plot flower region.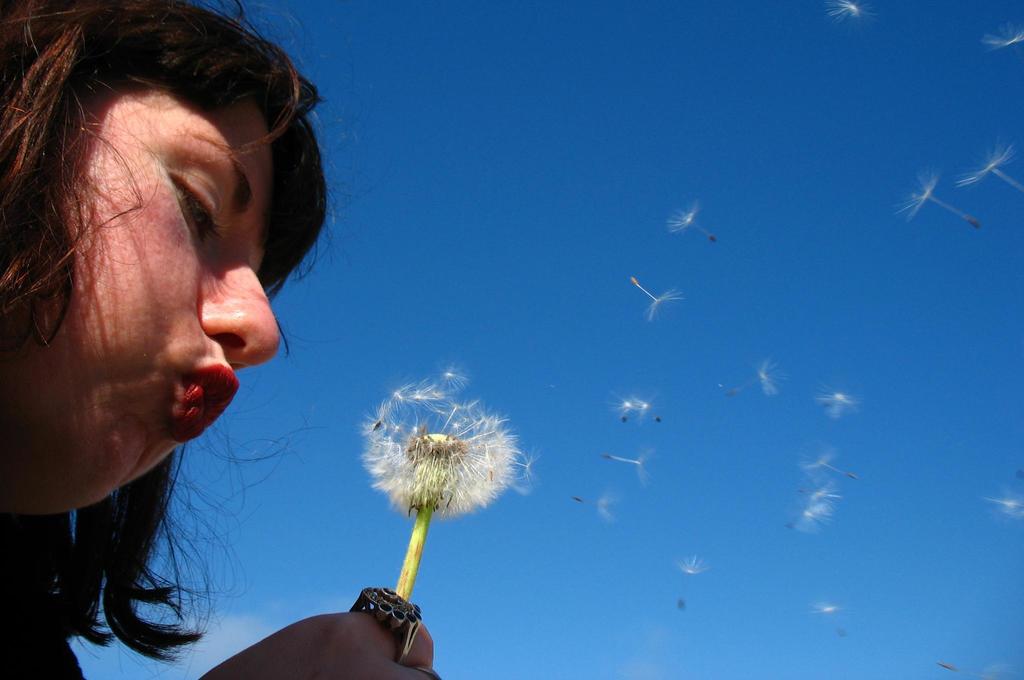
Plotted at (left=673, top=550, right=716, bottom=576).
